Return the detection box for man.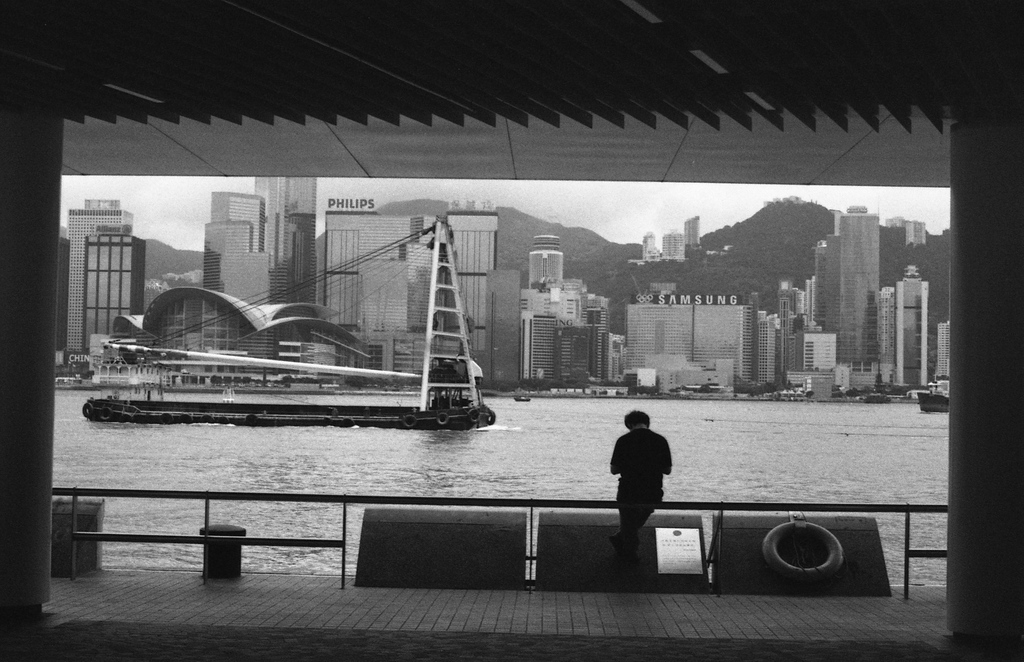
<box>607,408,672,581</box>.
